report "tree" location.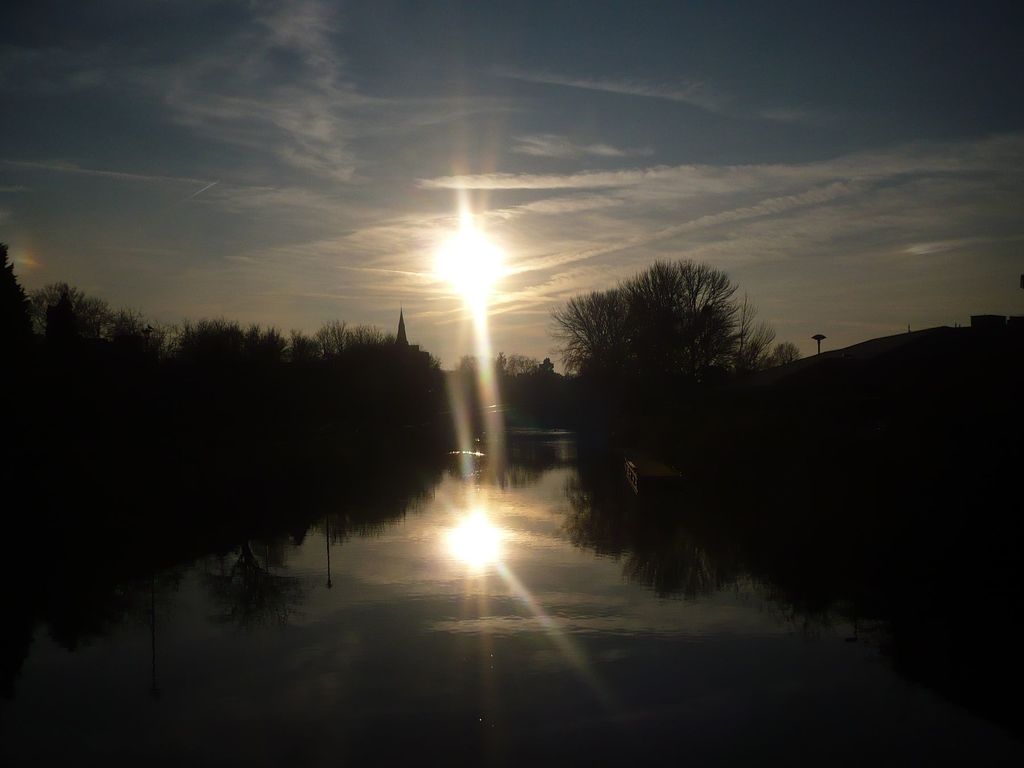
Report: {"x1": 161, "y1": 315, "x2": 297, "y2": 426}.
